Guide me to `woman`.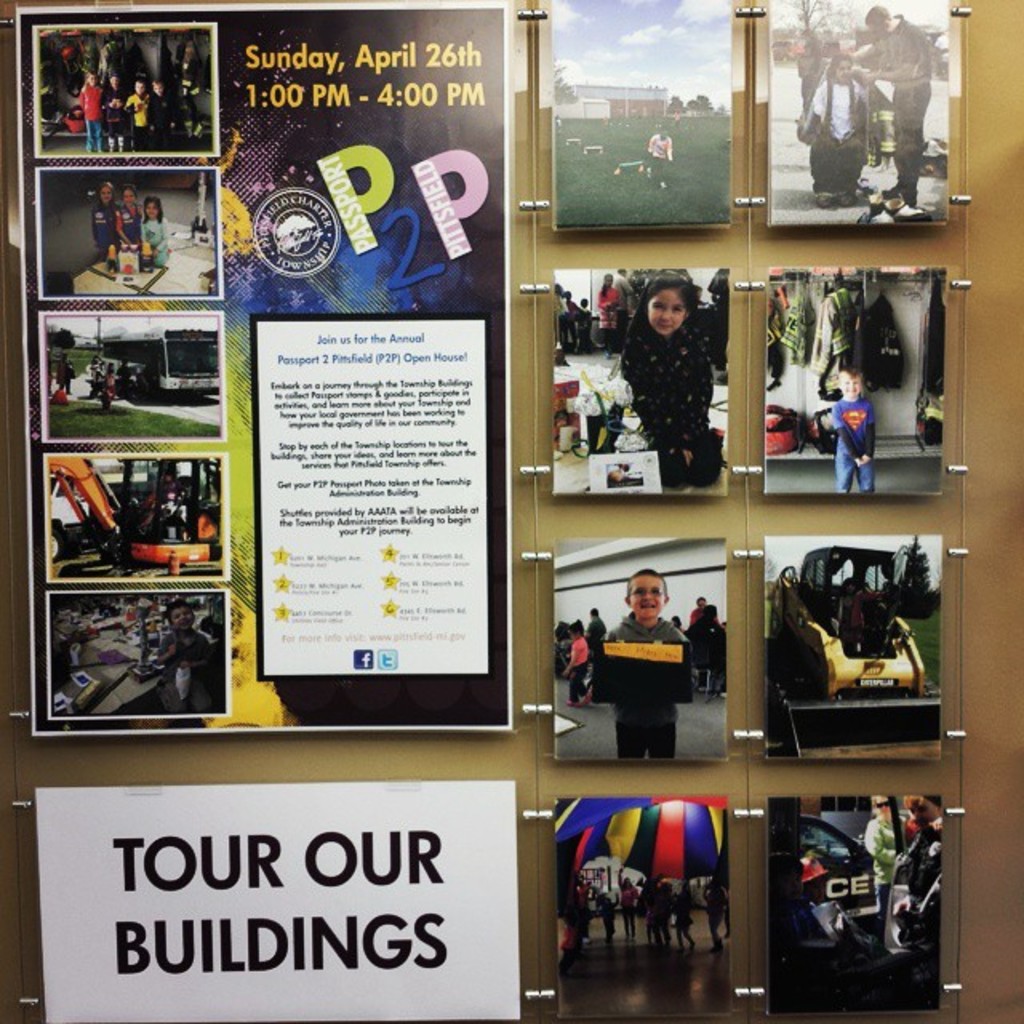
Guidance: [866, 790, 904, 928].
